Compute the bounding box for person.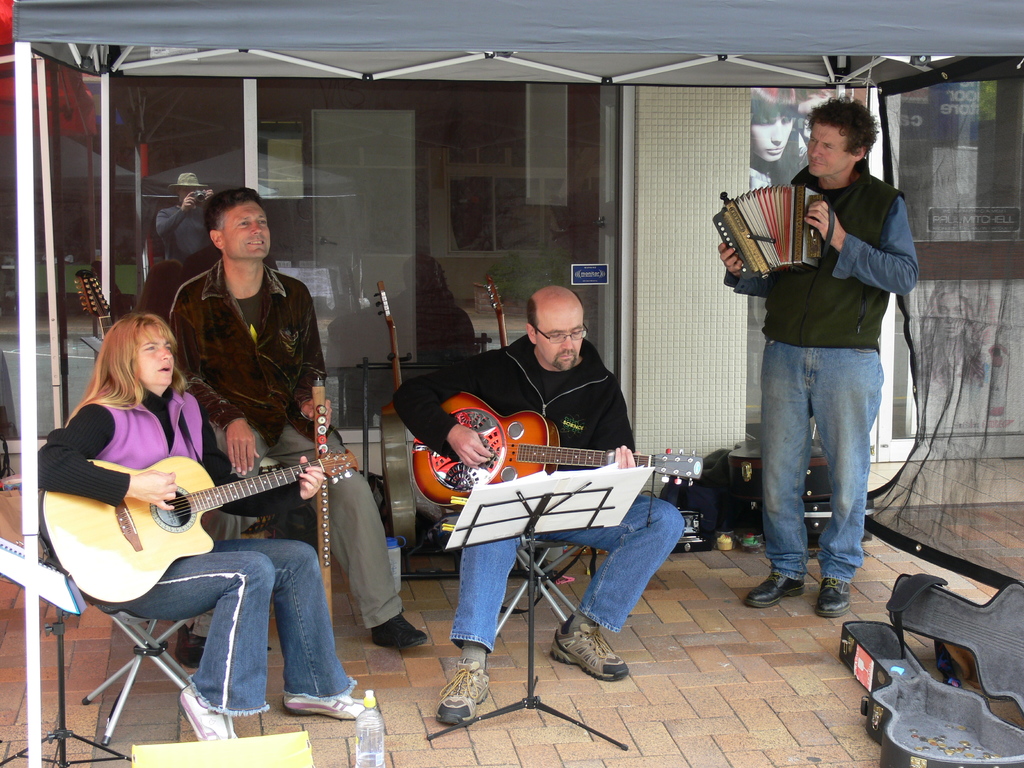
[x1=154, y1=164, x2=224, y2=277].
